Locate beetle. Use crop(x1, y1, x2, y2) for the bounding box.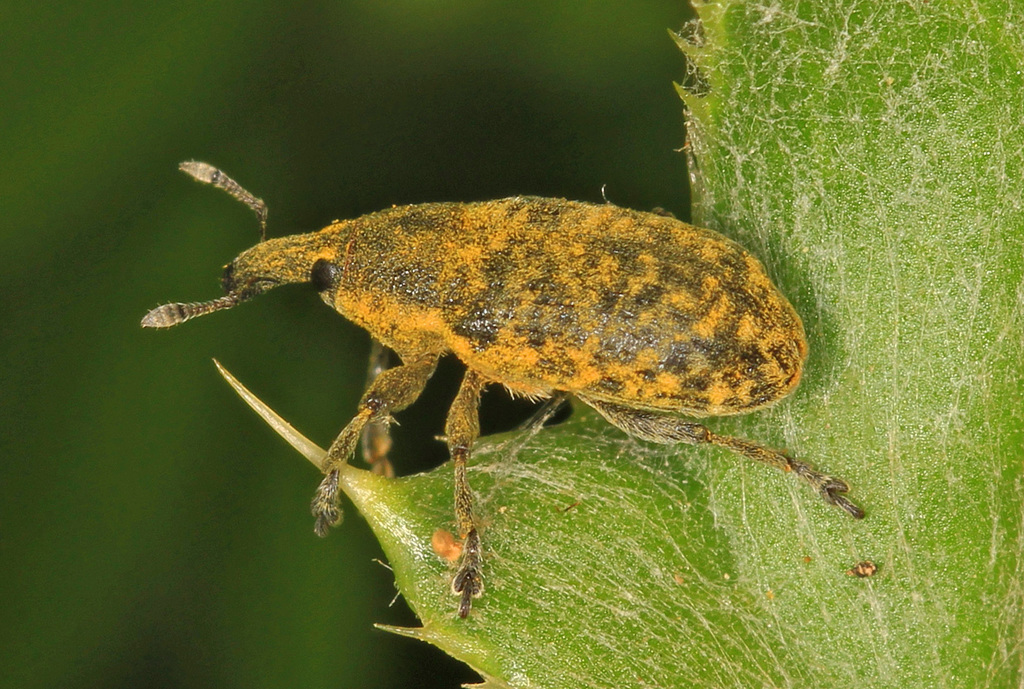
crop(174, 140, 883, 598).
